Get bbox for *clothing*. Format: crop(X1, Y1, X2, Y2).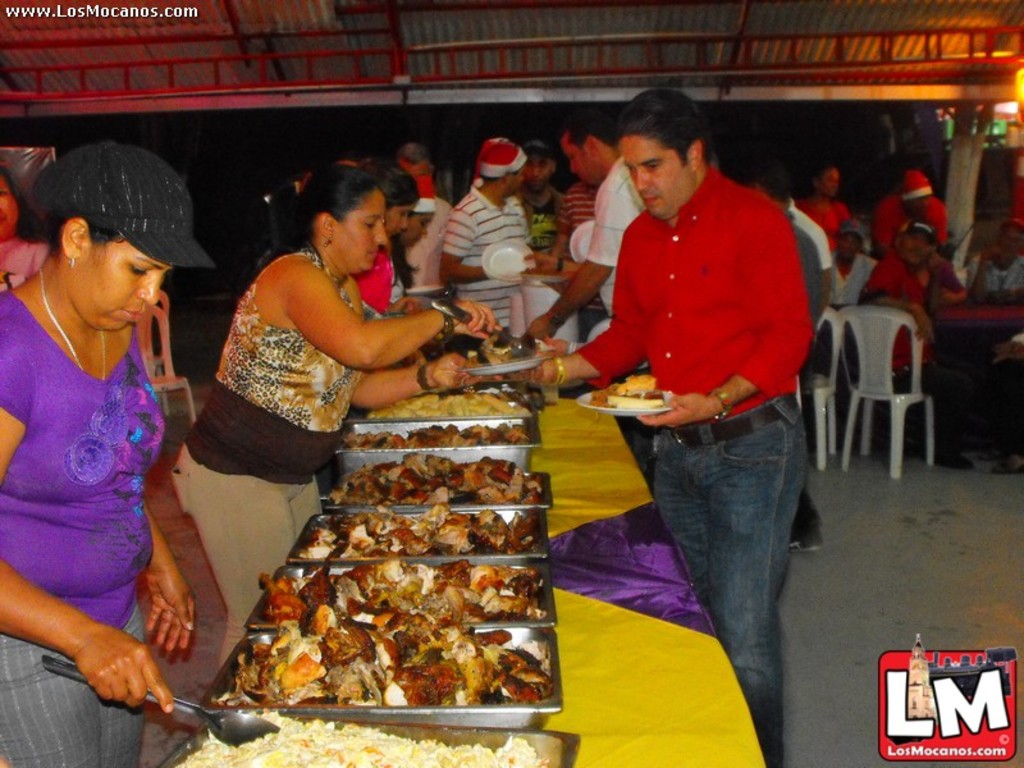
crop(445, 184, 532, 334).
